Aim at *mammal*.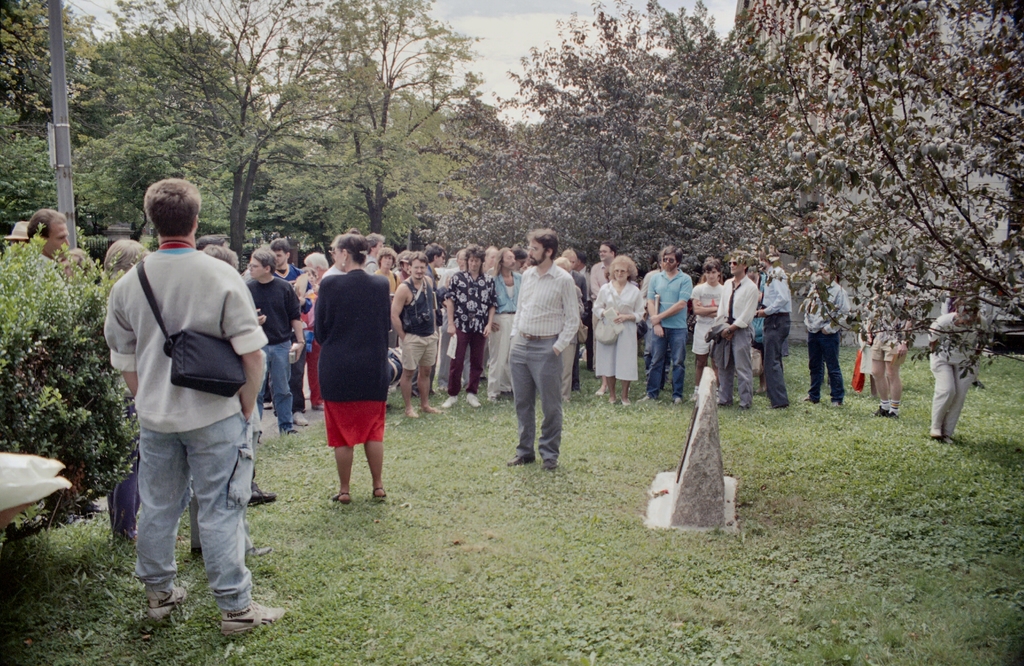
Aimed at {"left": 874, "top": 267, "right": 920, "bottom": 415}.
